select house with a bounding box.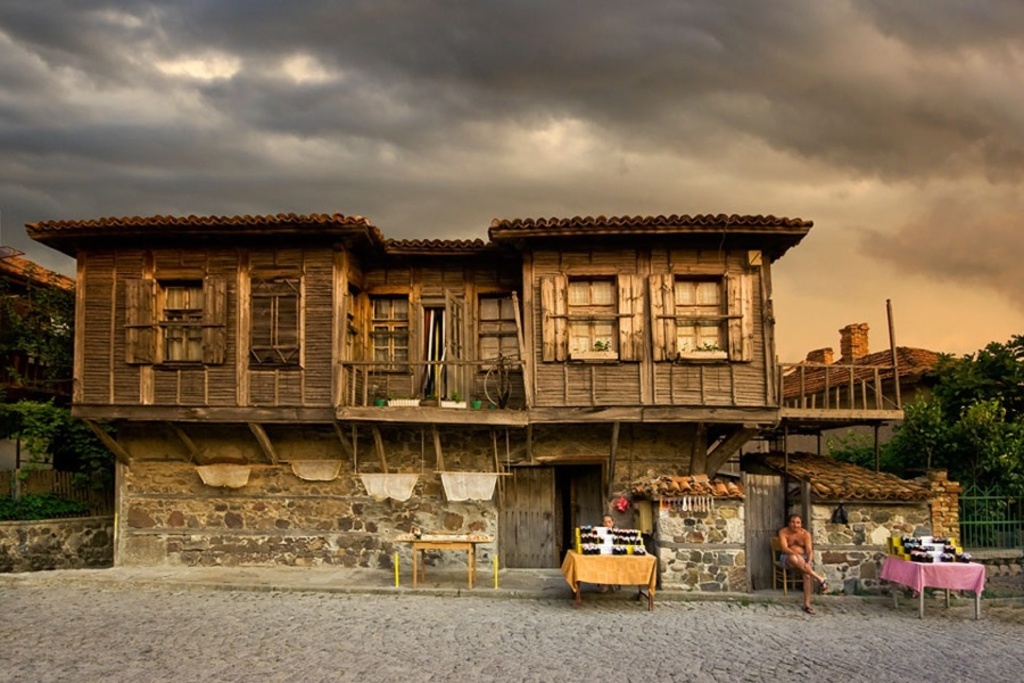
crop(27, 212, 963, 598).
